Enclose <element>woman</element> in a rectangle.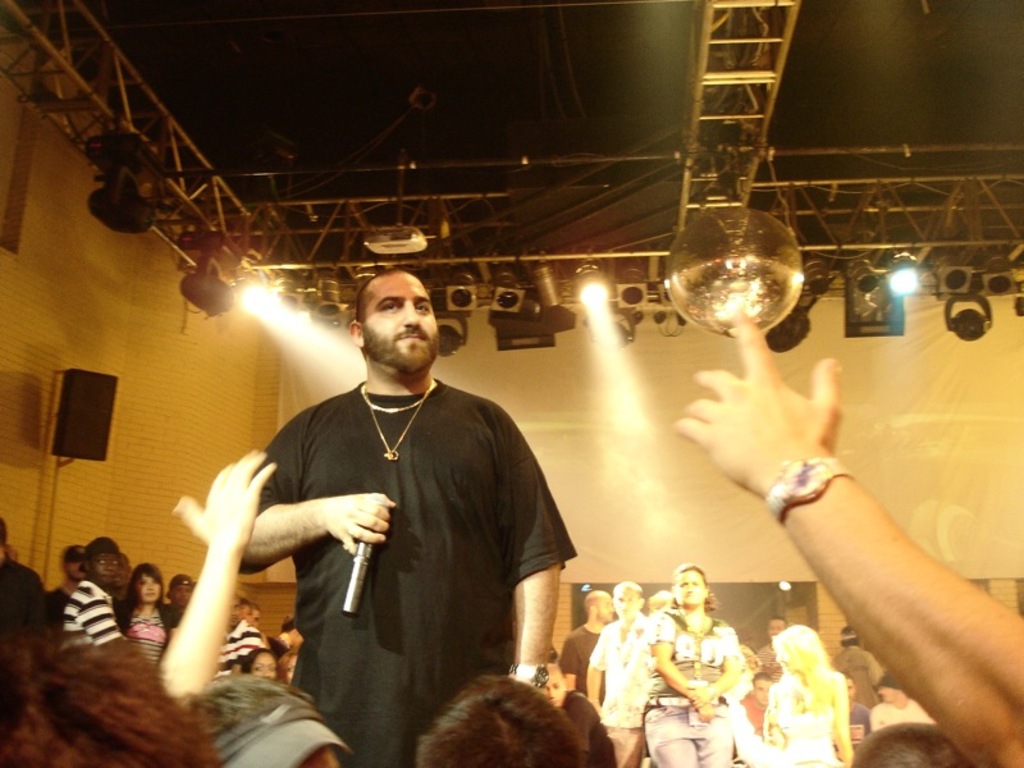
crop(765, 618, 859, 767).
